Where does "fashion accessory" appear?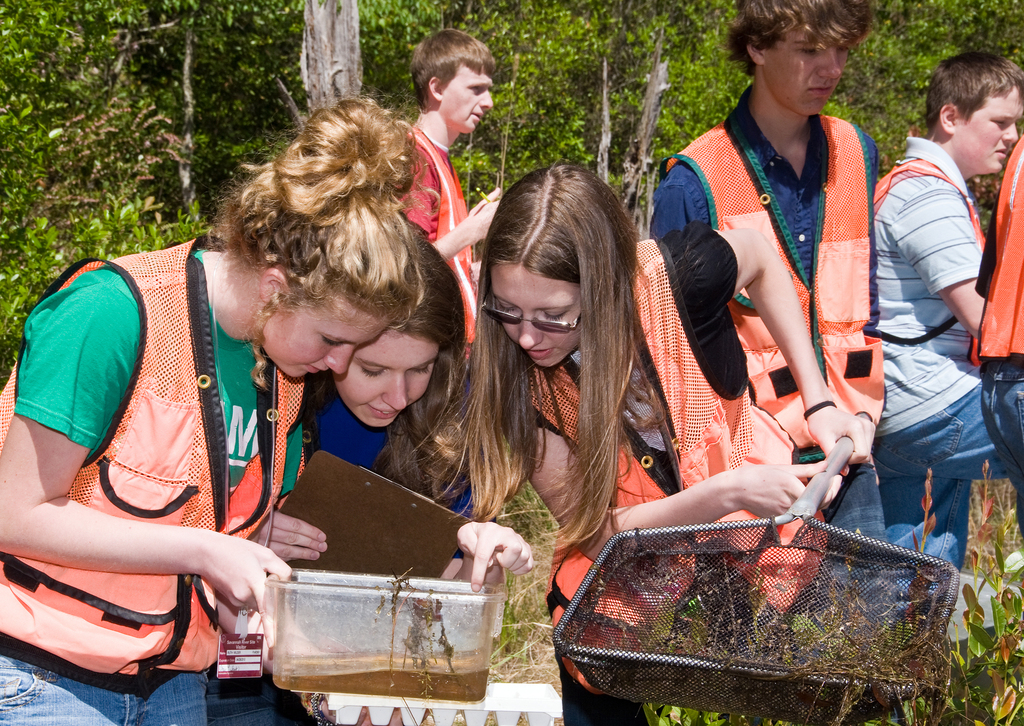
Appears at l=804, t=399, r=837, b=420.
